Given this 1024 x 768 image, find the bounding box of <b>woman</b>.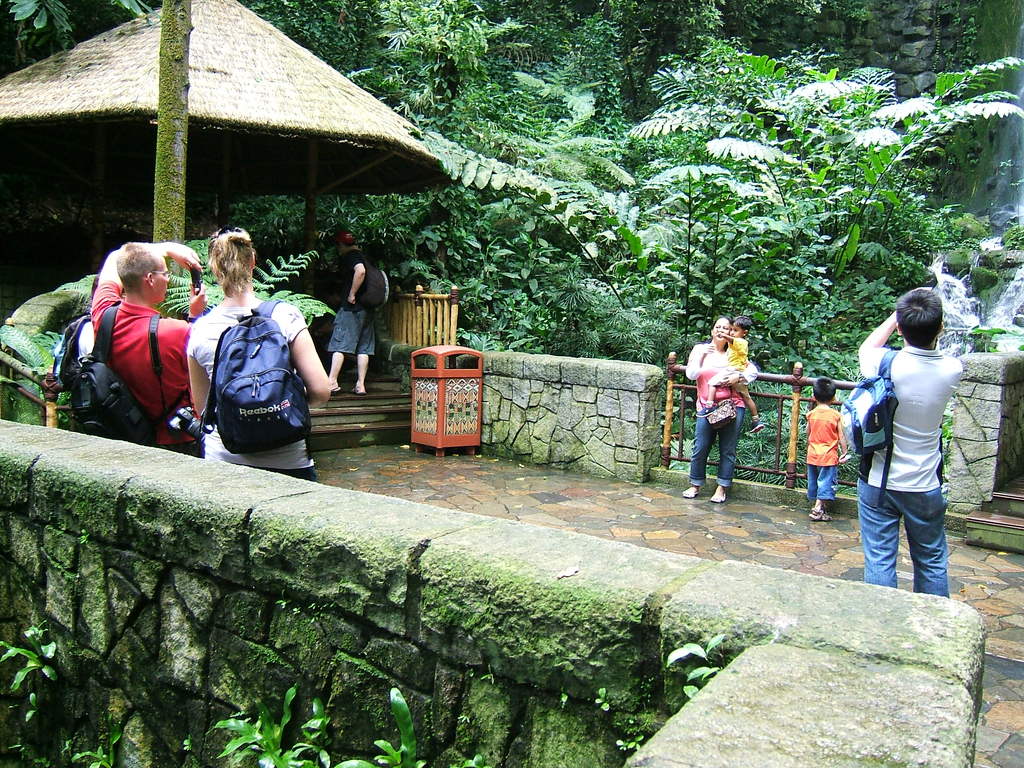
(left=684, top=317, right=760, bottom=502).
